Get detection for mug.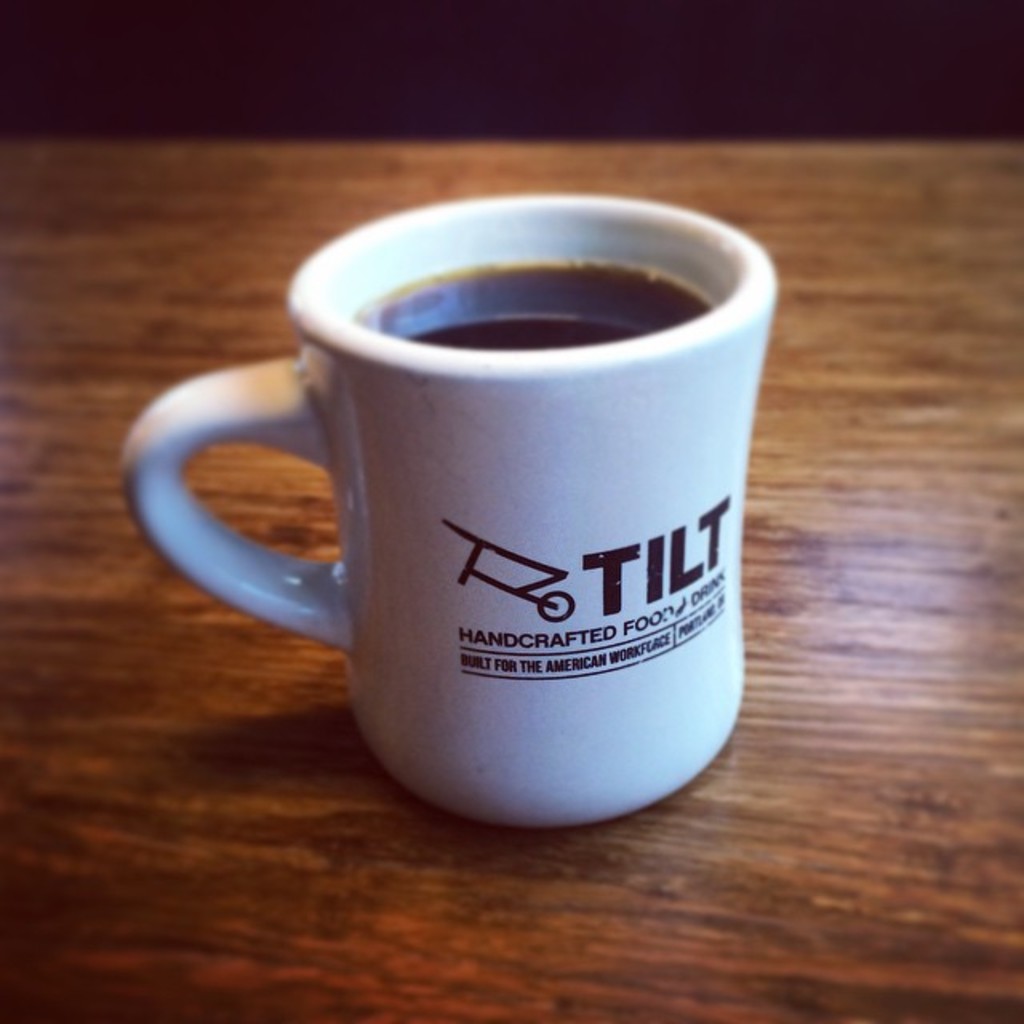
Detection: bbox=(123, 192, 784, 826).
